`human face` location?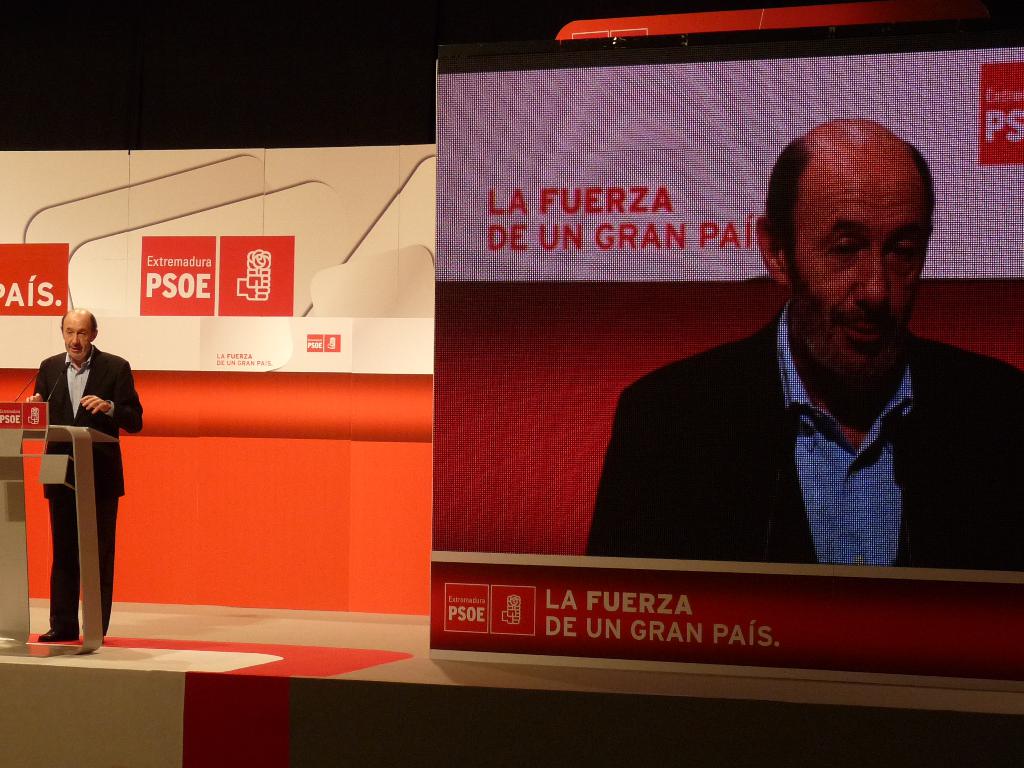
pyautogui.locateOnScreen(66, 315, 90, 360)
